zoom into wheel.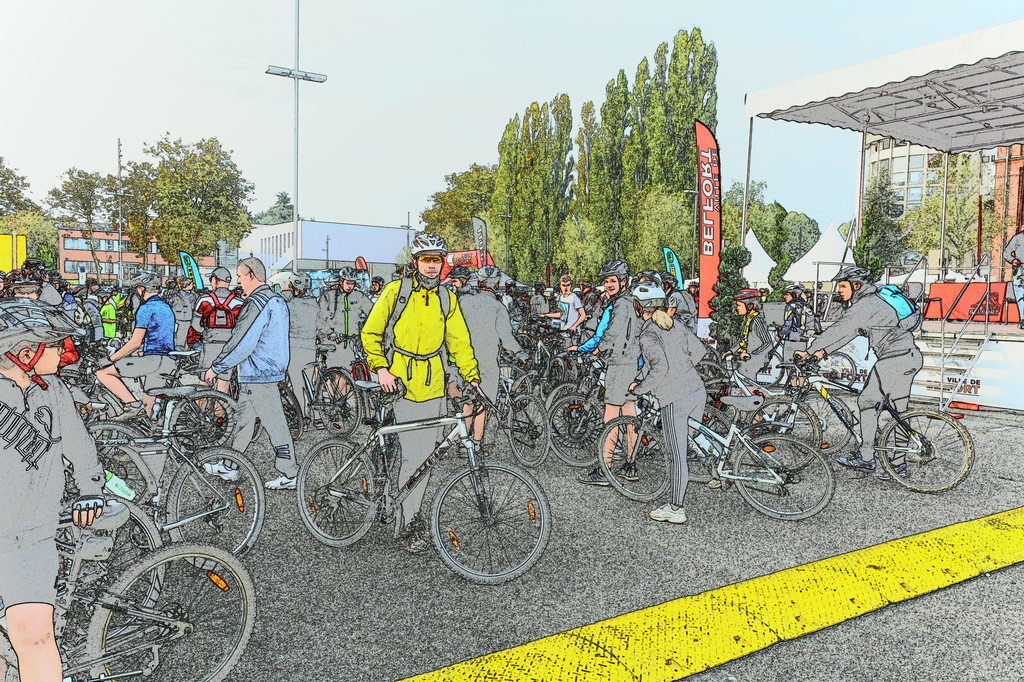
Zoom target: box=[104, 495, 165, 638].
